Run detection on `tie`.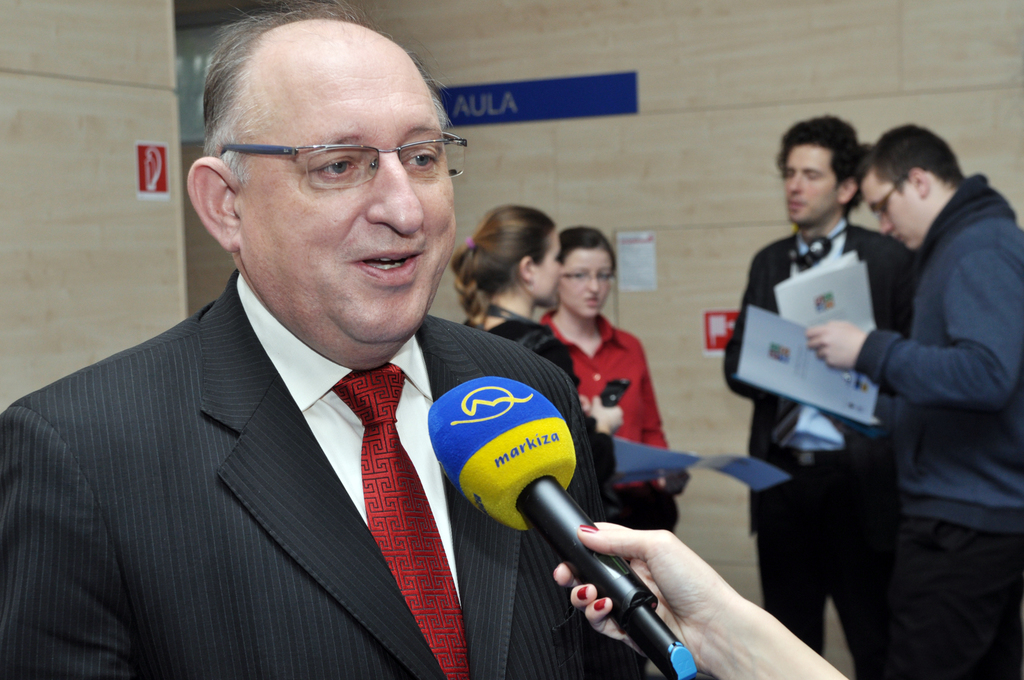
Result: locate(335, 363, 469, 679).
